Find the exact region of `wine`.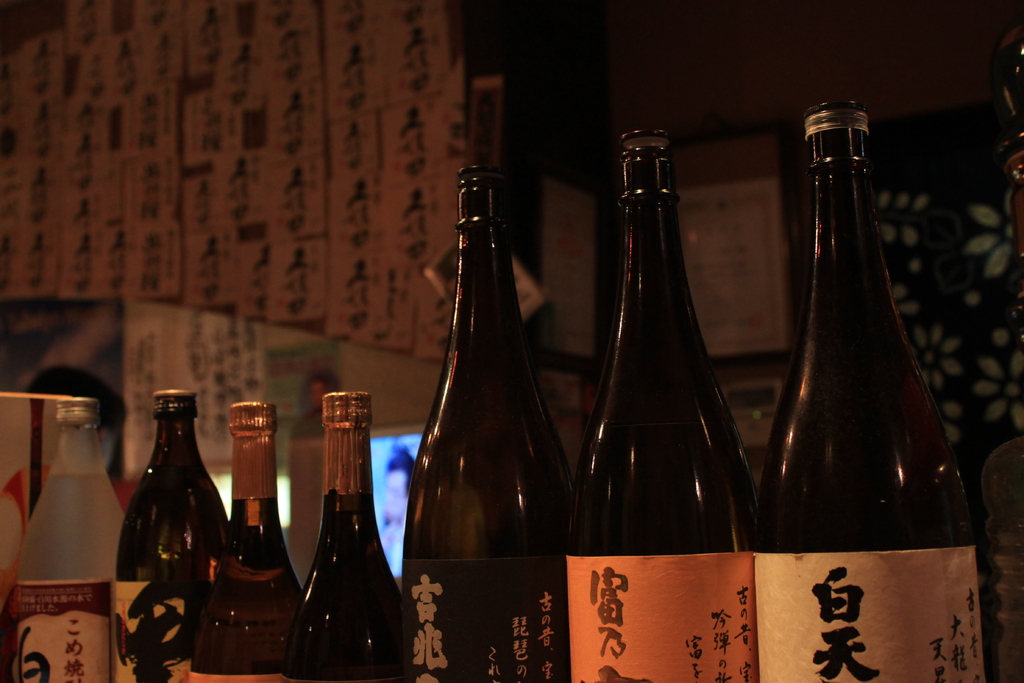
Exact region: box(101, 384, 230, 675).
